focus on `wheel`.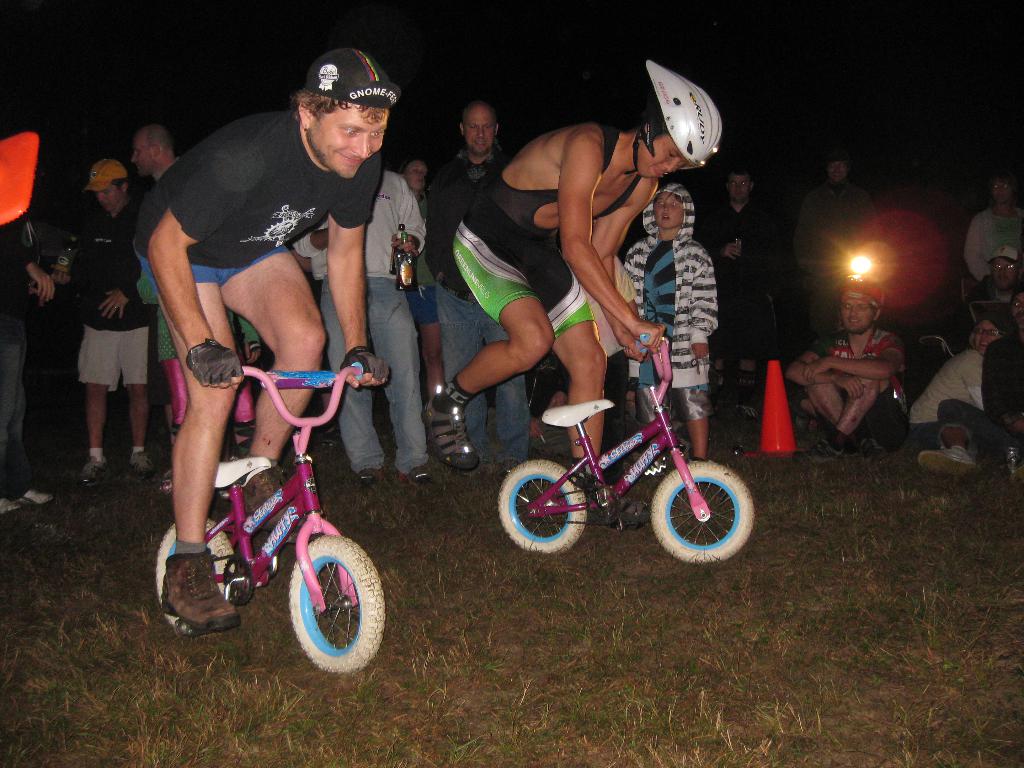
Focused at bbox=(154, 517, 236, 632).
